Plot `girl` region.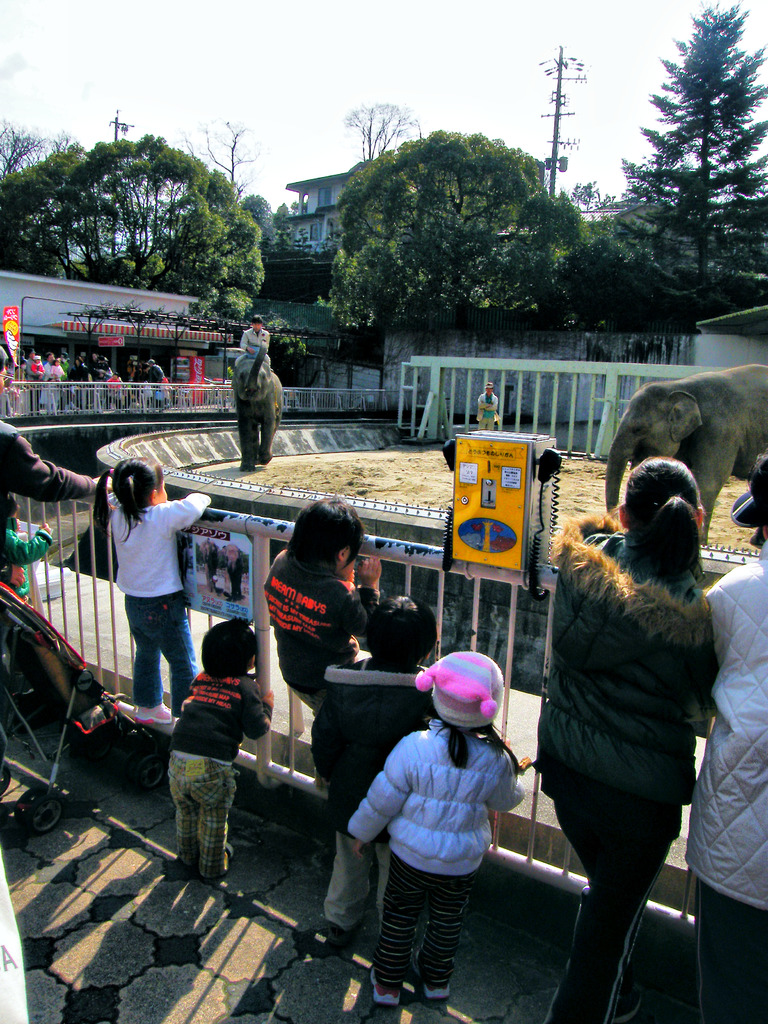
Plotted at (51, 358, 63, 390).
